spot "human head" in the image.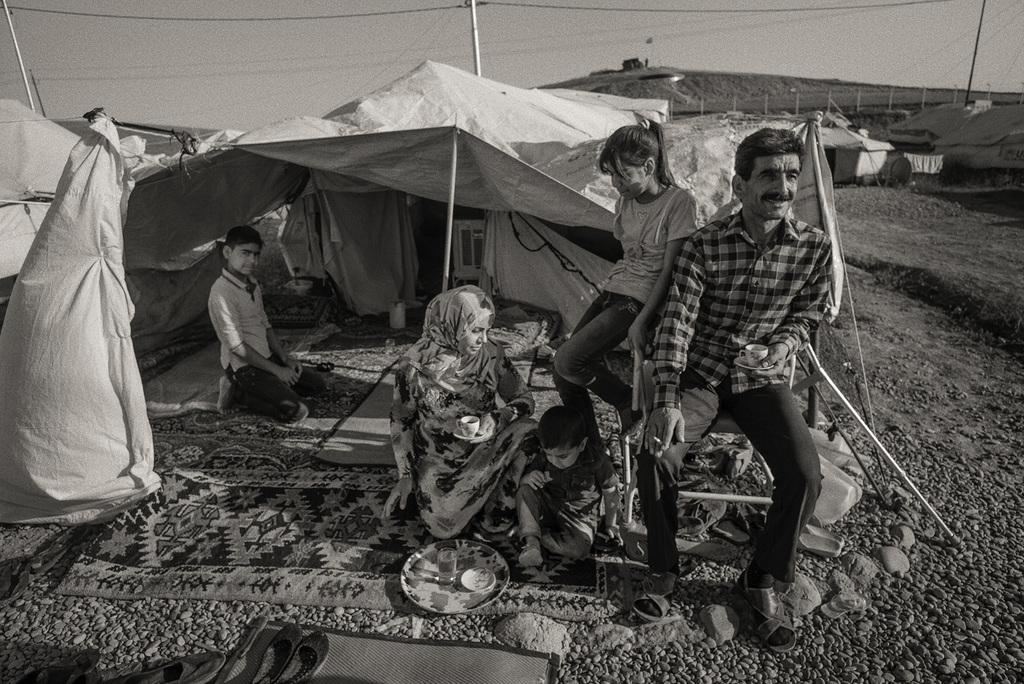
"human head" found at bbox=[600, 118, 667, 202].
